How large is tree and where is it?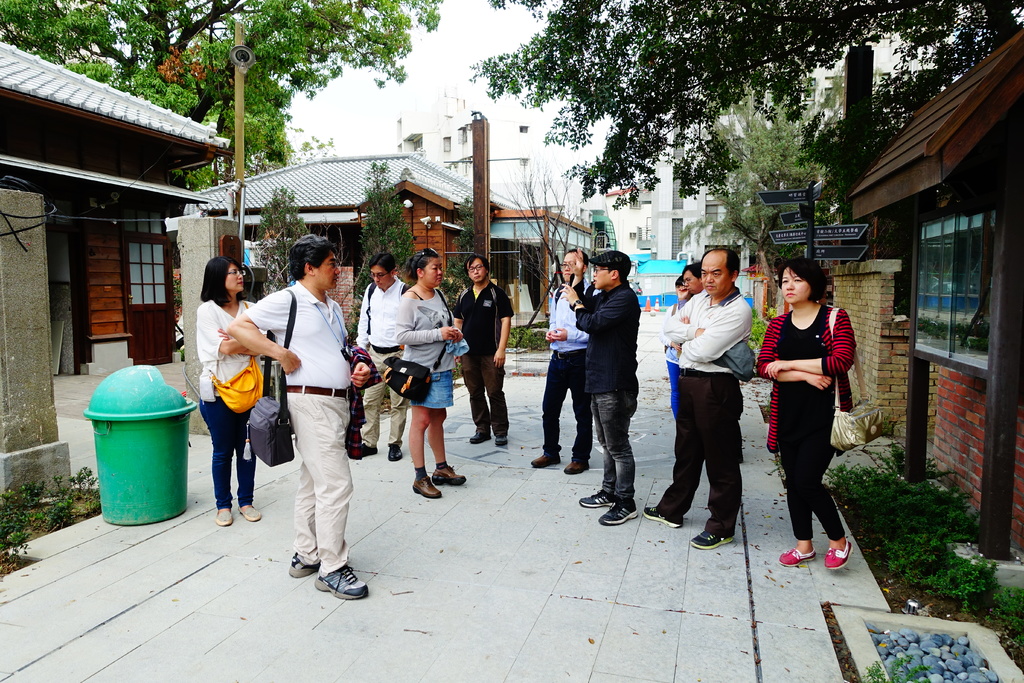
Bounding box: {"left": 244, "top": 186, "right": 366, "bottom": 336}.
